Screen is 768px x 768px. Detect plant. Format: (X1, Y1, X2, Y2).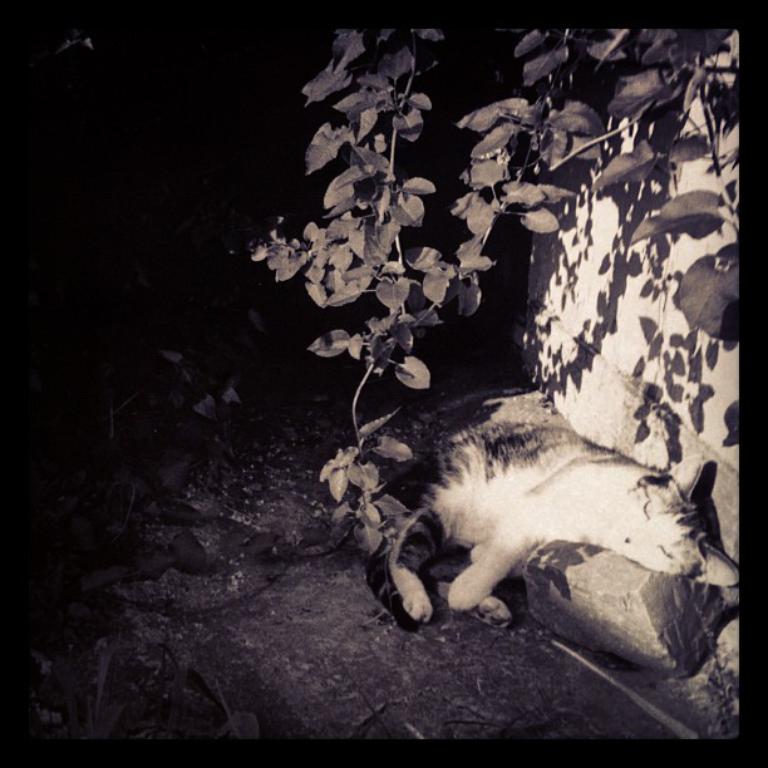
(3, 255, 348, 750).
